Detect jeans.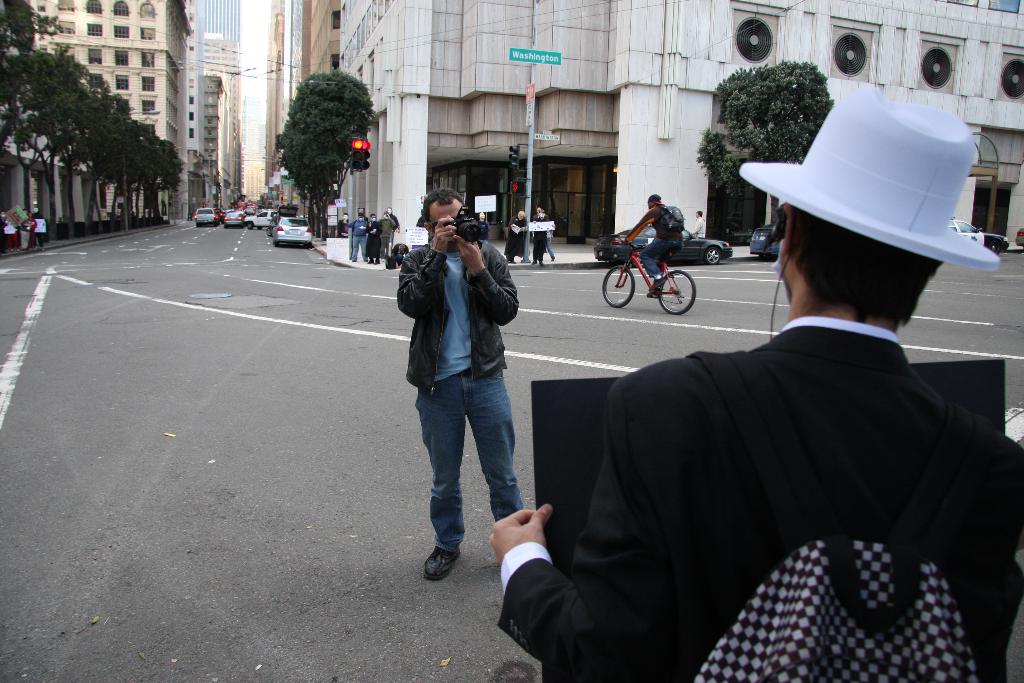
Detected at <region>636, 236, 684, 273</region>.
